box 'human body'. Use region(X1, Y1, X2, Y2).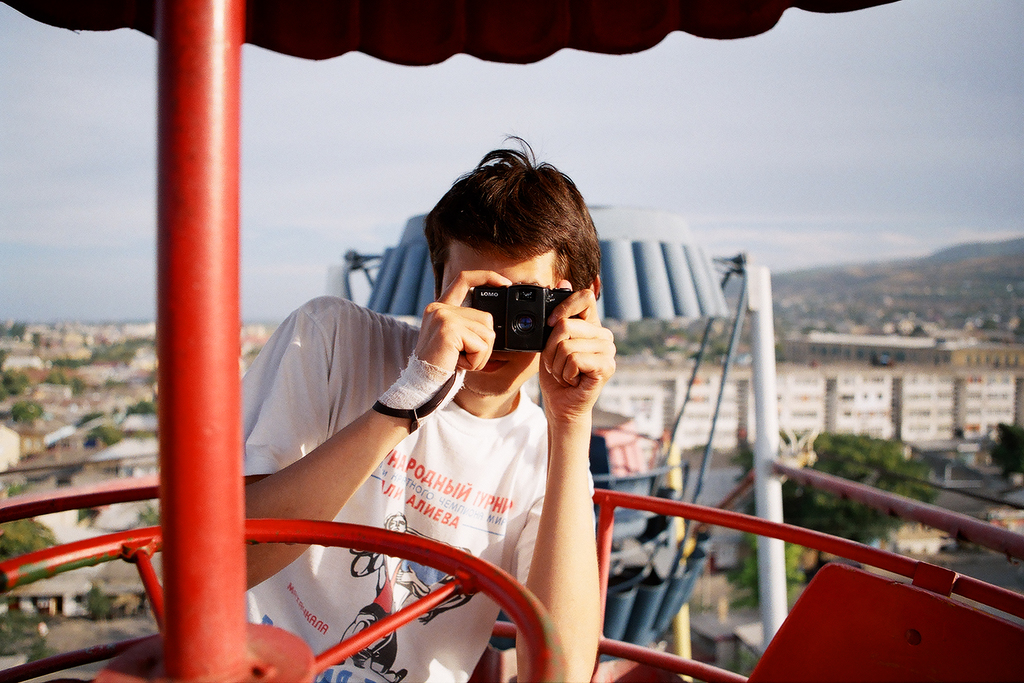
region(237, 125, 612, 681).
